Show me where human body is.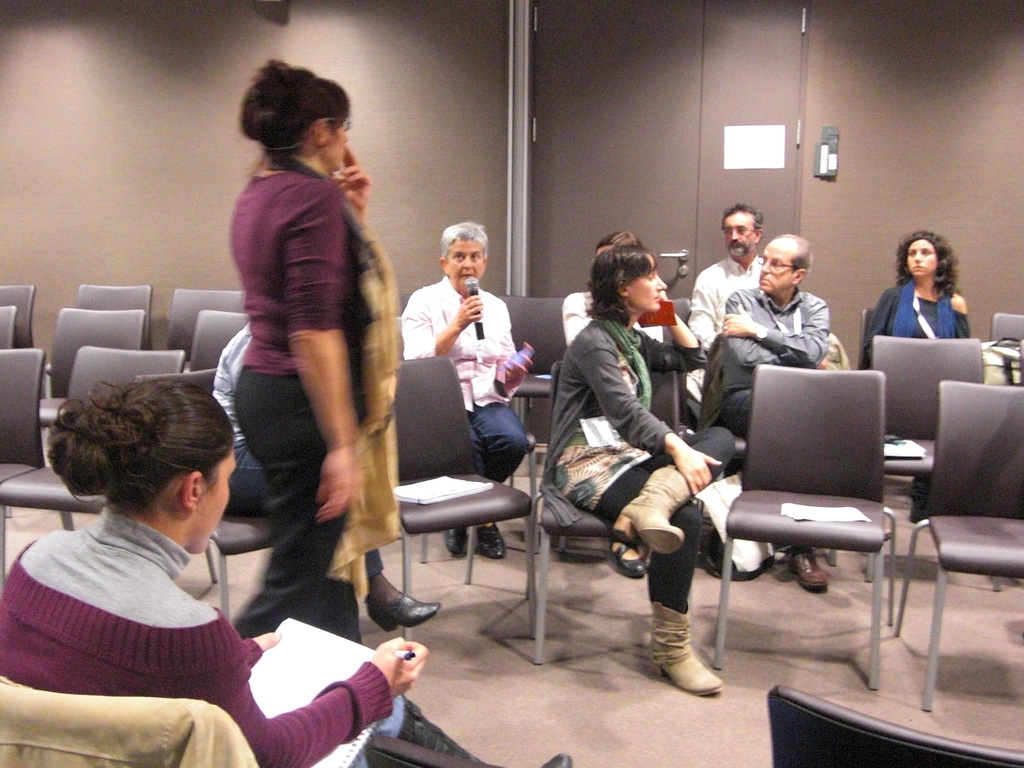
human body is at (558,288,685,439).
